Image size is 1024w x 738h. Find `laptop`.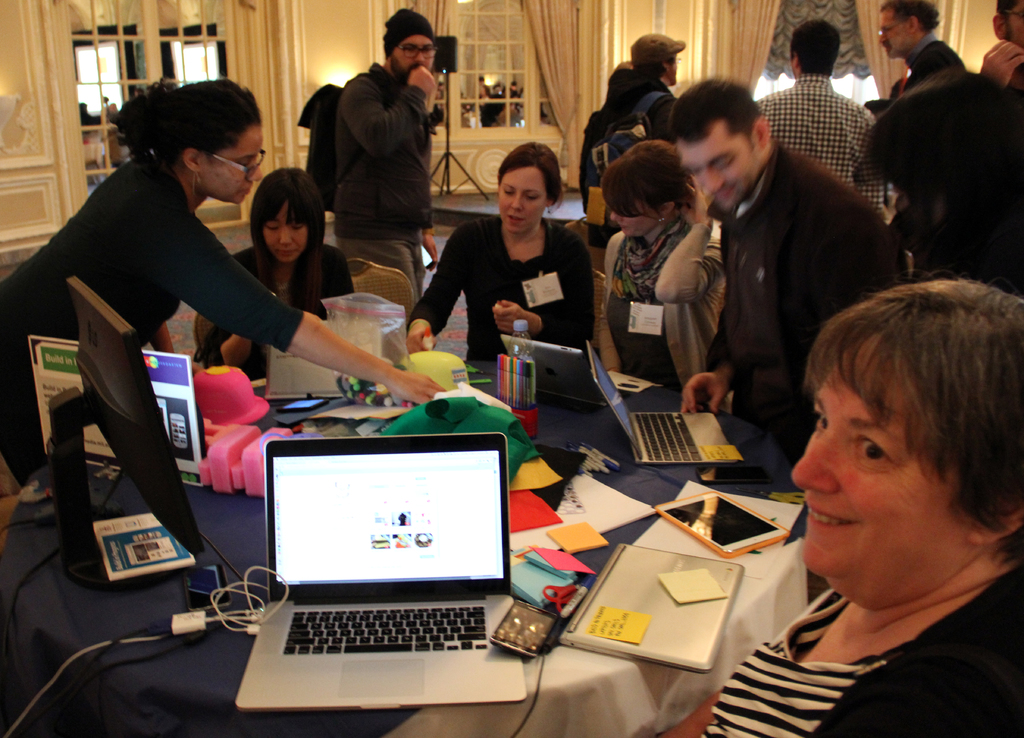
Rect(558, 543, 743, 676).
